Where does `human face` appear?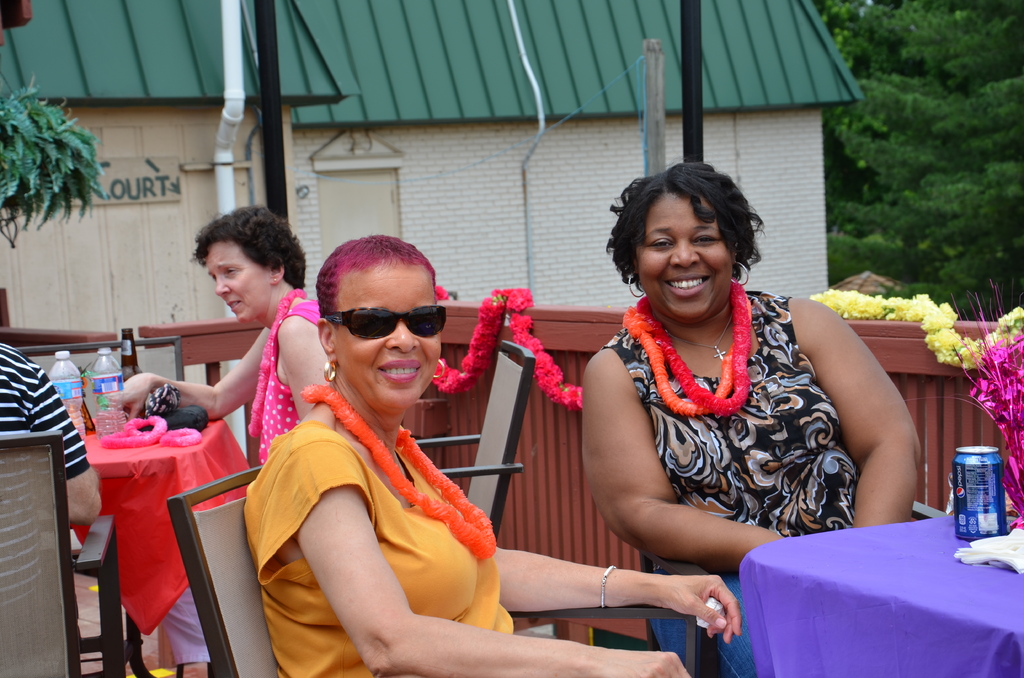
Appears at 645 196 728 319.
